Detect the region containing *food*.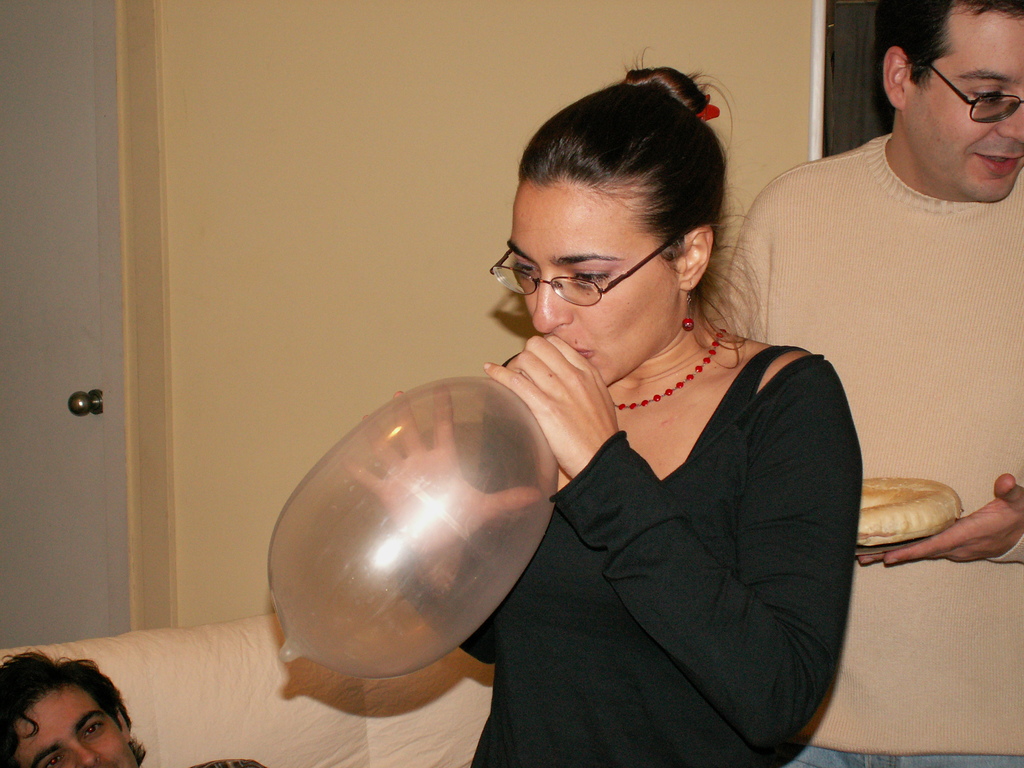
856 474 967 545.
